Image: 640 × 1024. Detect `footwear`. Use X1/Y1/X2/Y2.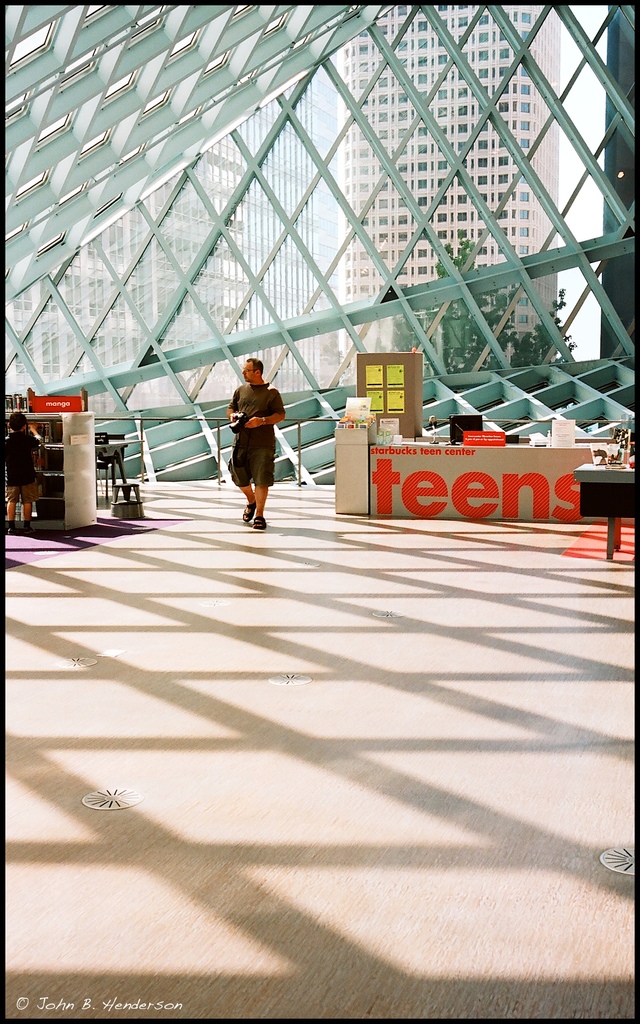
252/514/269/529.
